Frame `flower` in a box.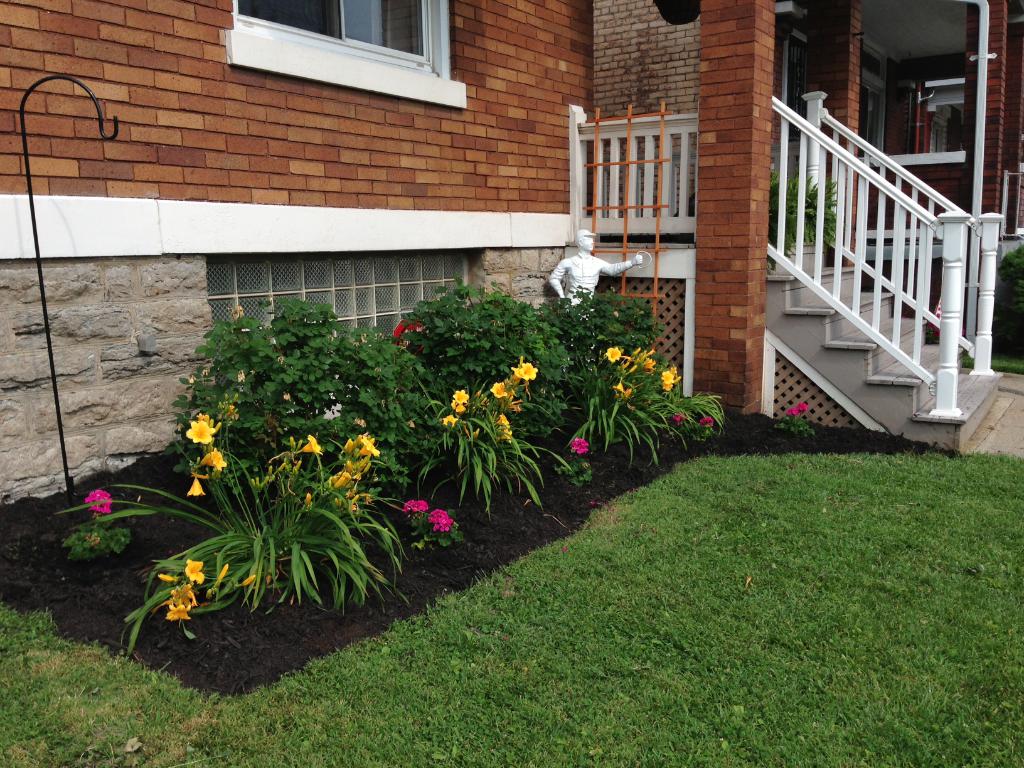
186:479:207:497.
